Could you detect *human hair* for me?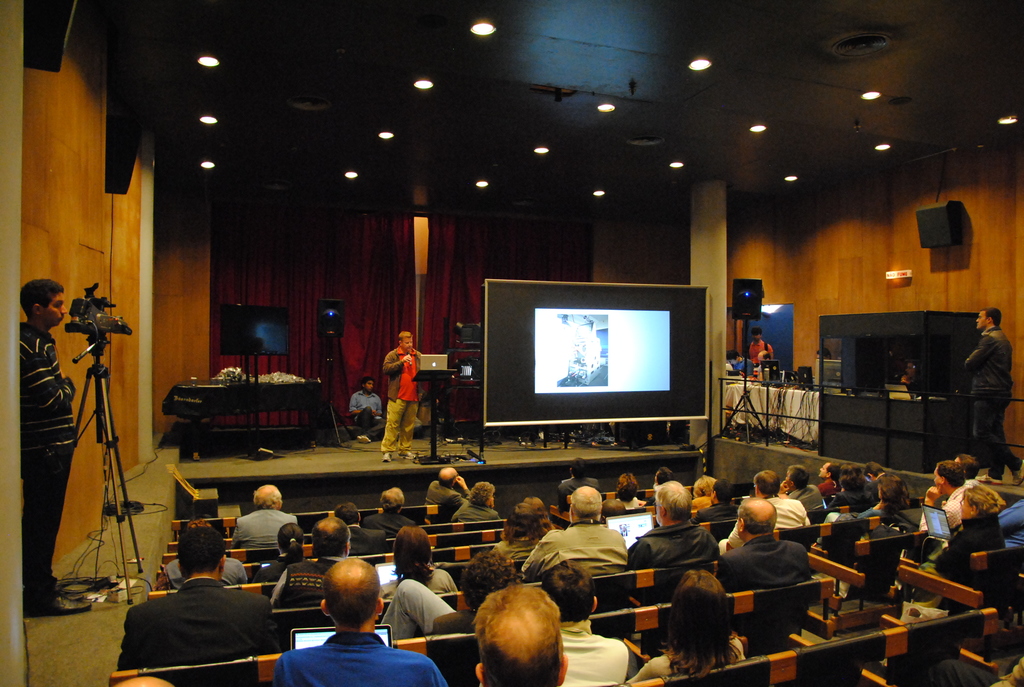
Detection result: (522, 496, 554, 533).
